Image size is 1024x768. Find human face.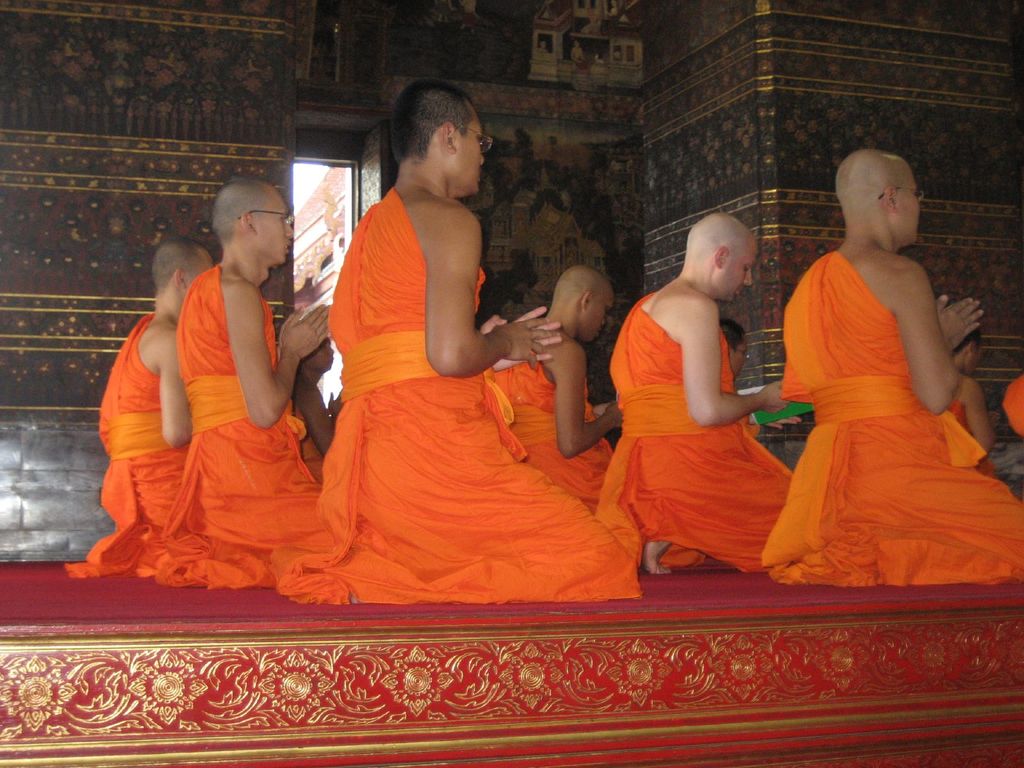
727,246,760,299.
